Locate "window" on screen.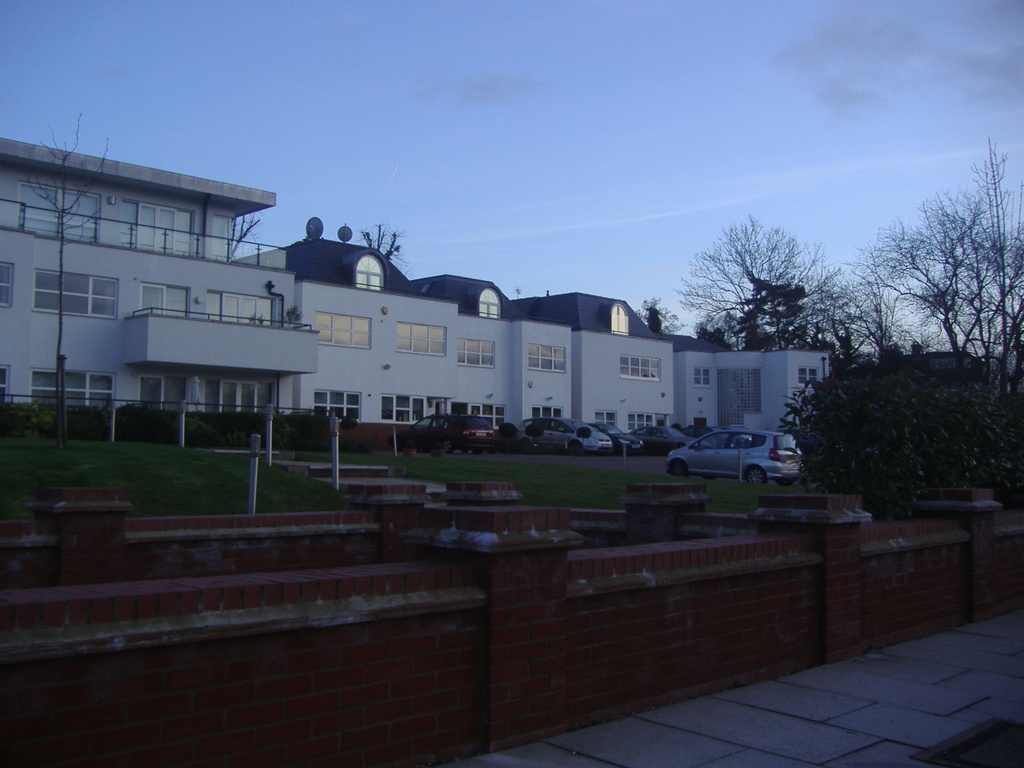
On screen at l=207, t=289, r=282, b=327.
